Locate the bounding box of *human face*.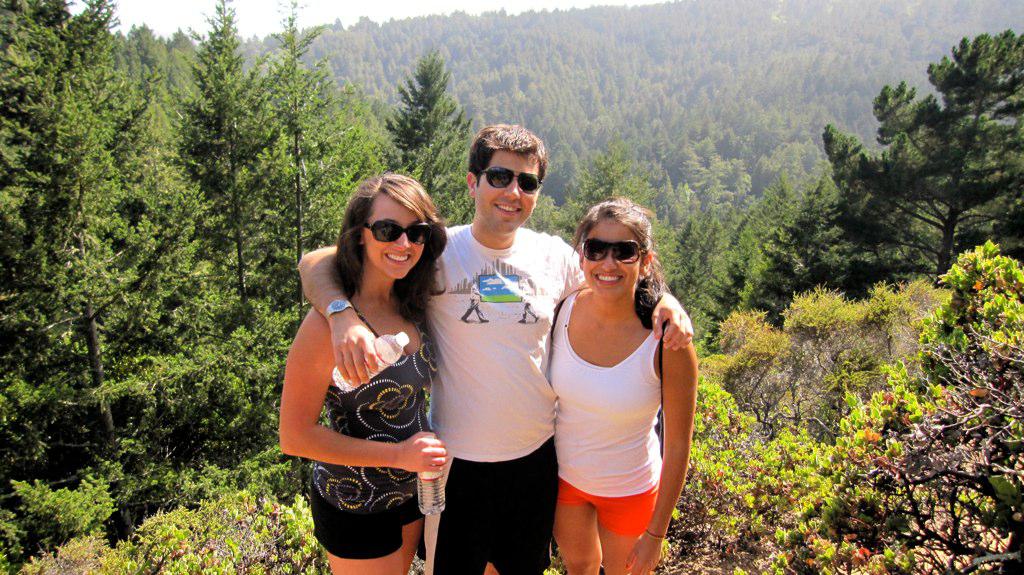
Bounding box: select_region(479, 152, 543, 242).
